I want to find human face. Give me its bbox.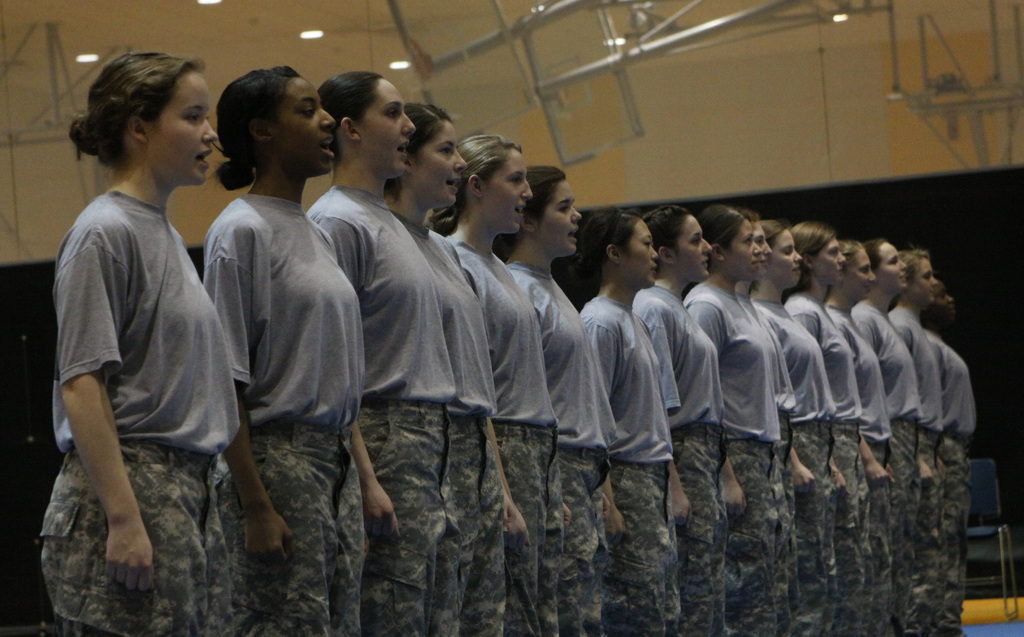
x1=852, y1=254, x2=872, y2=294.
